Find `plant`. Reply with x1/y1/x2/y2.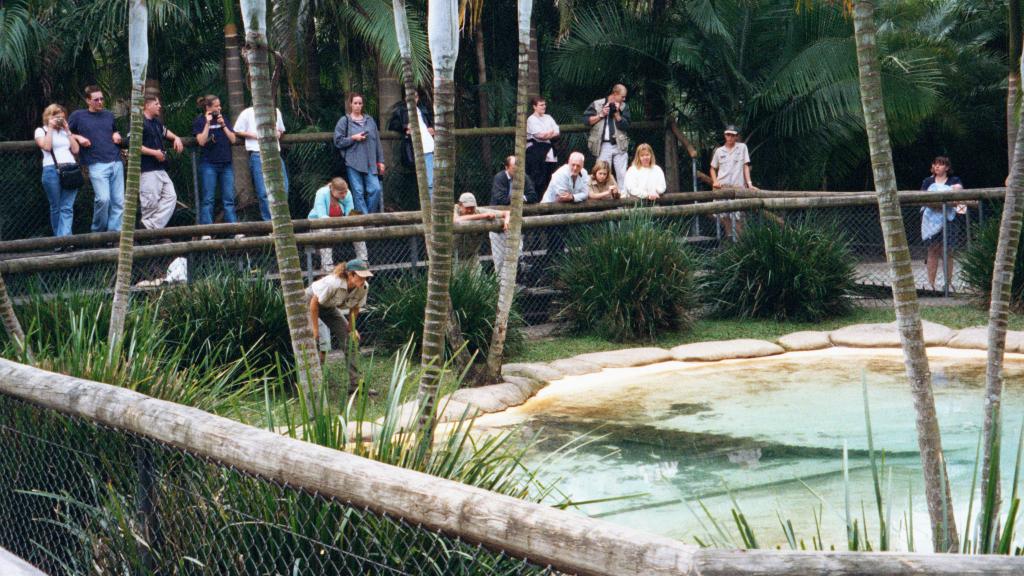
668/361/1023/563.
